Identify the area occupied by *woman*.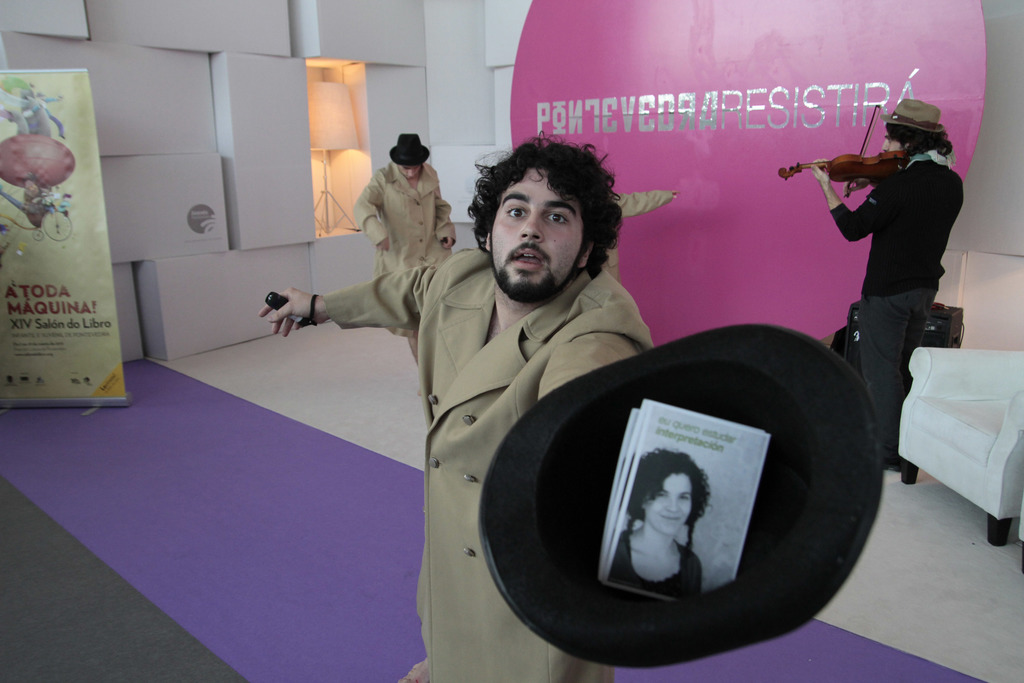
Area: 352, 132, 457, 395.
